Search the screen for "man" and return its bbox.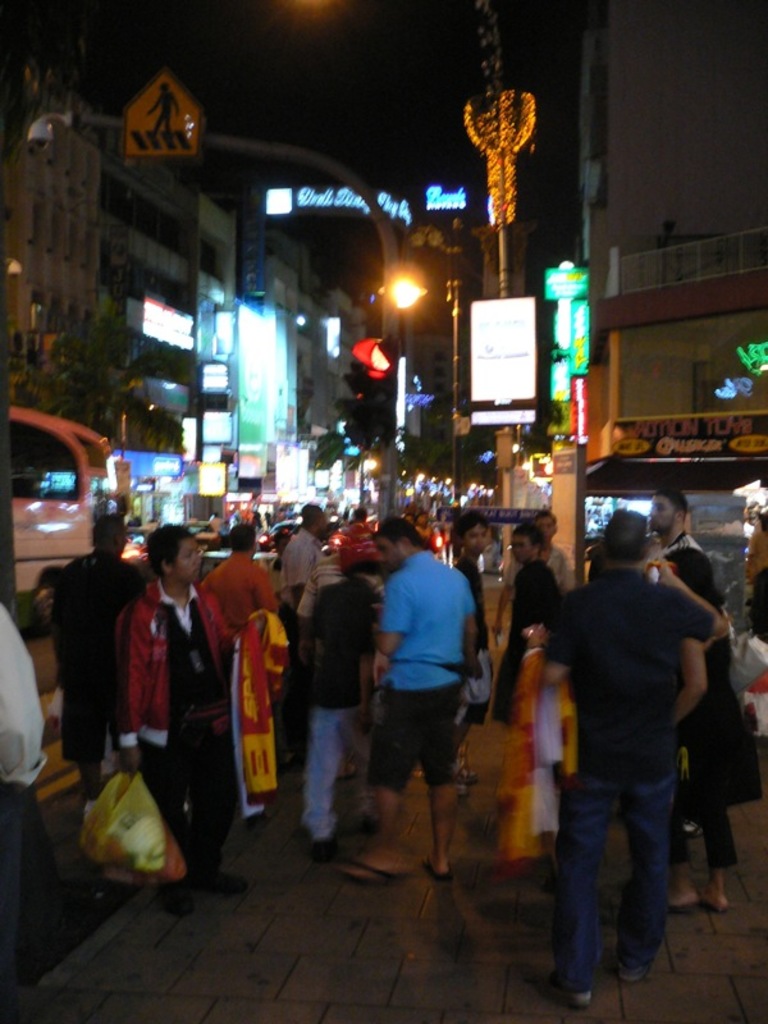
Found: region(193, 518, 284, 669).
